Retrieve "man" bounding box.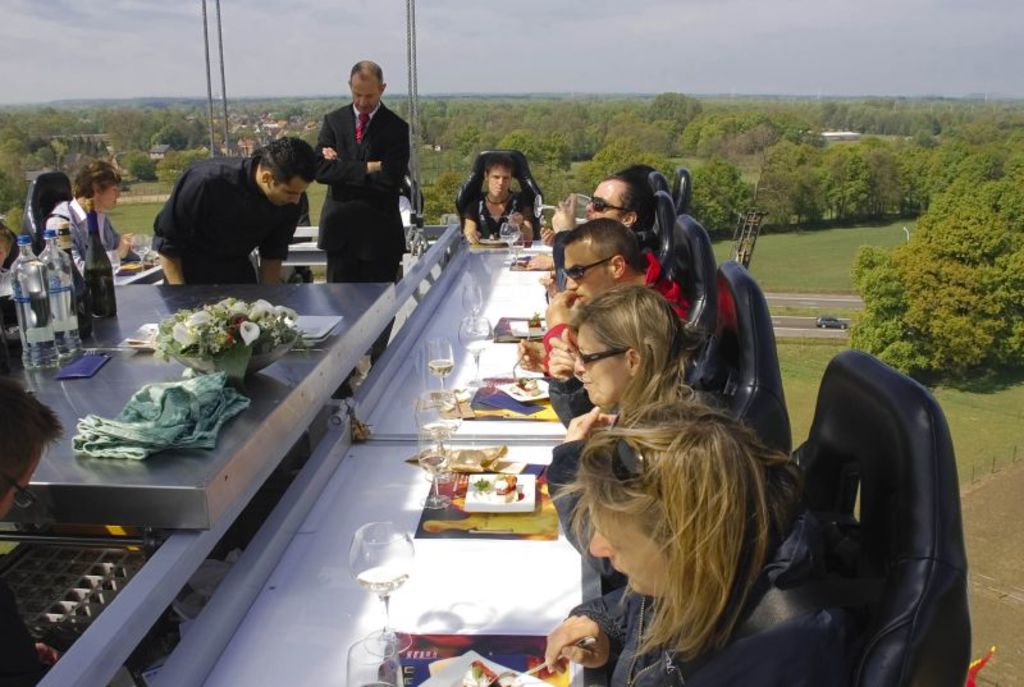
Bounding box: <region>152, 136, 328, 293</region>.
